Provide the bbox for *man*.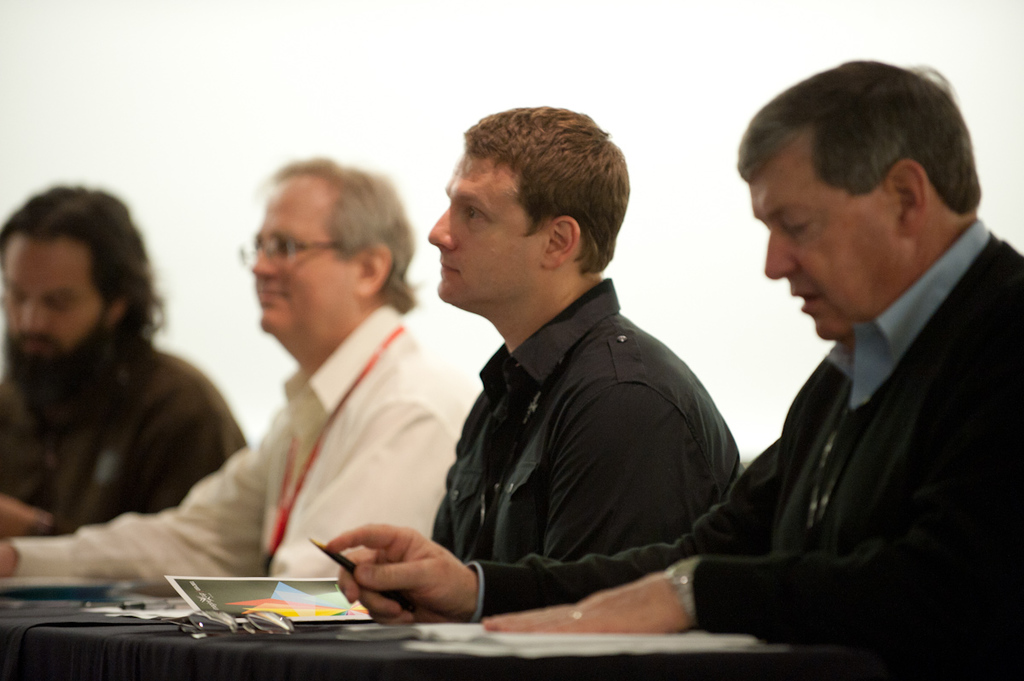
314/53/1020/680.
